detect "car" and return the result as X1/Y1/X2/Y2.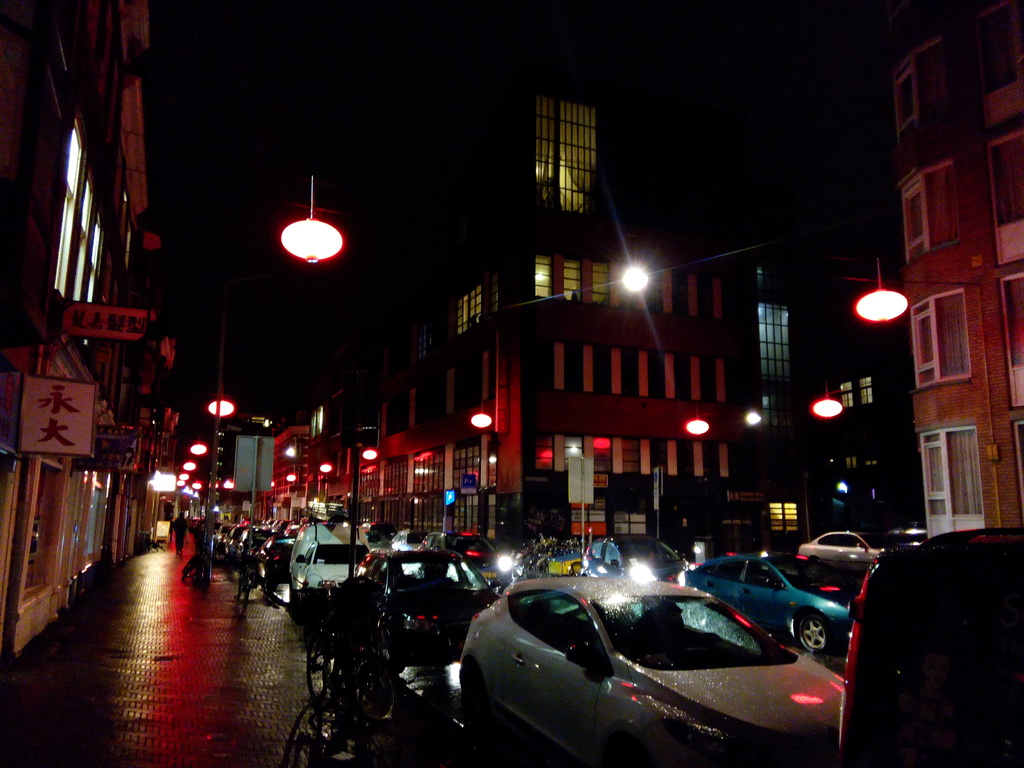
806/528/872/552.
